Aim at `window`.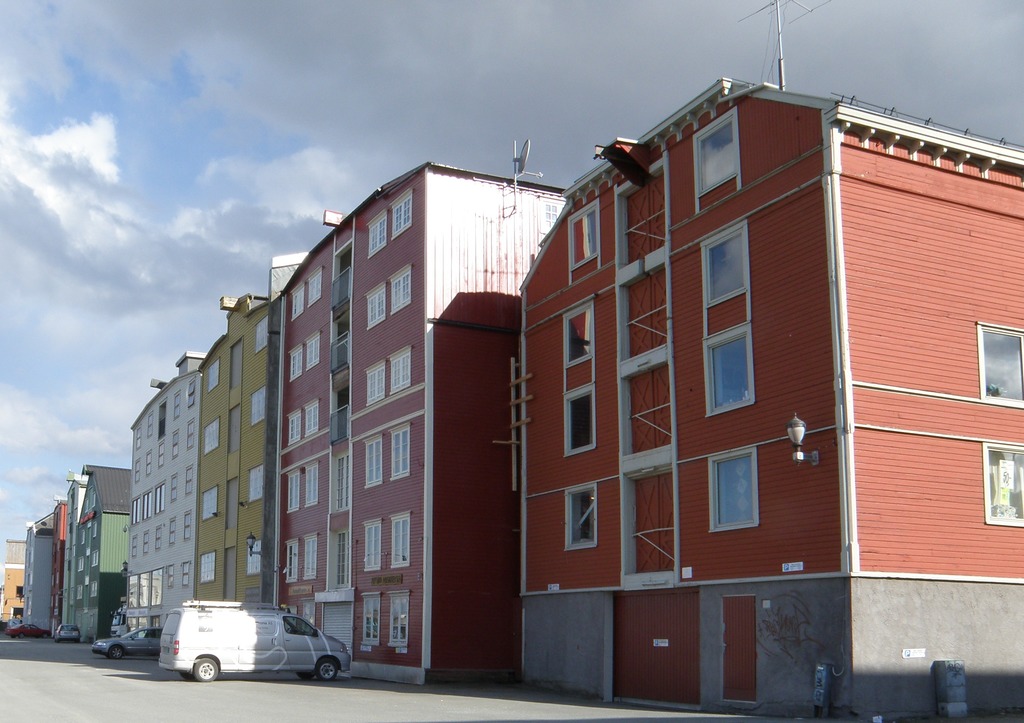
Aimed at 360,592,380,646.
